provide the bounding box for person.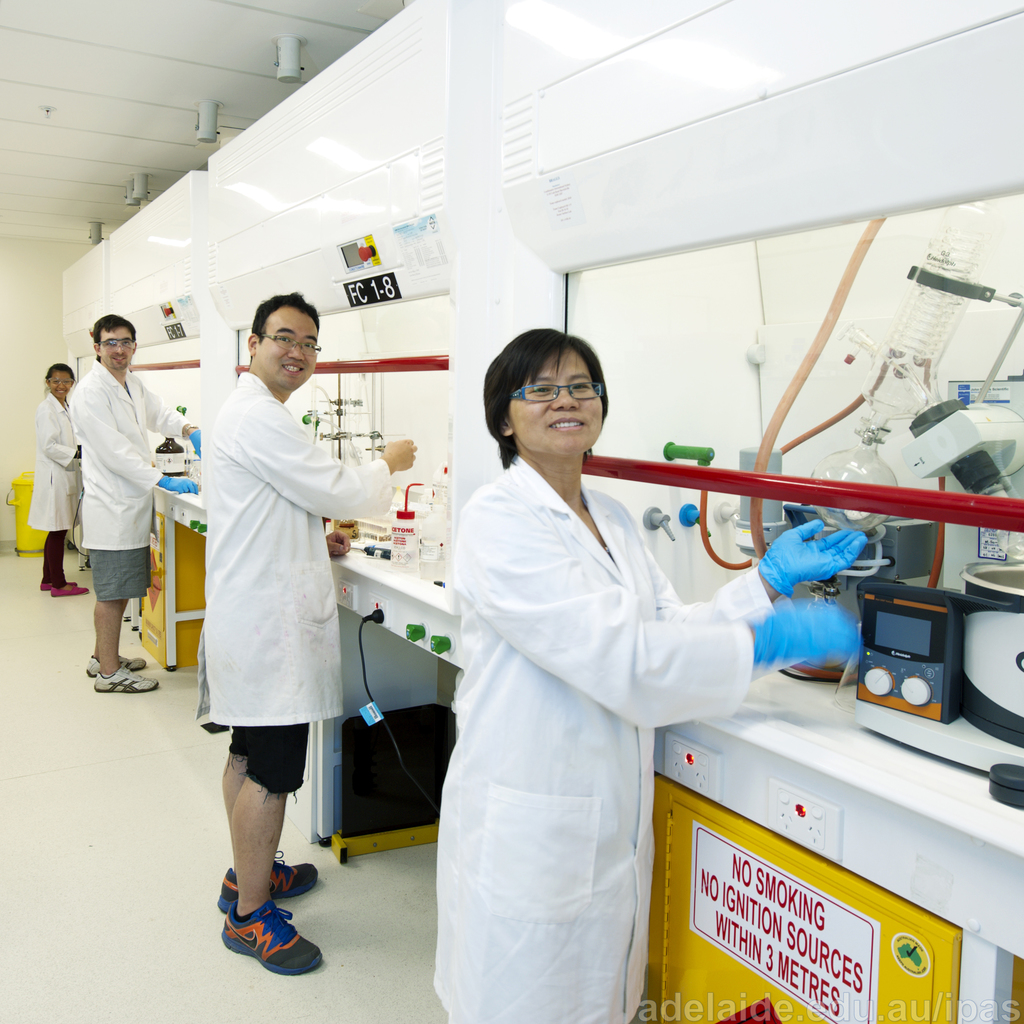
left=436, top=326, right=868, bottom=1023.
